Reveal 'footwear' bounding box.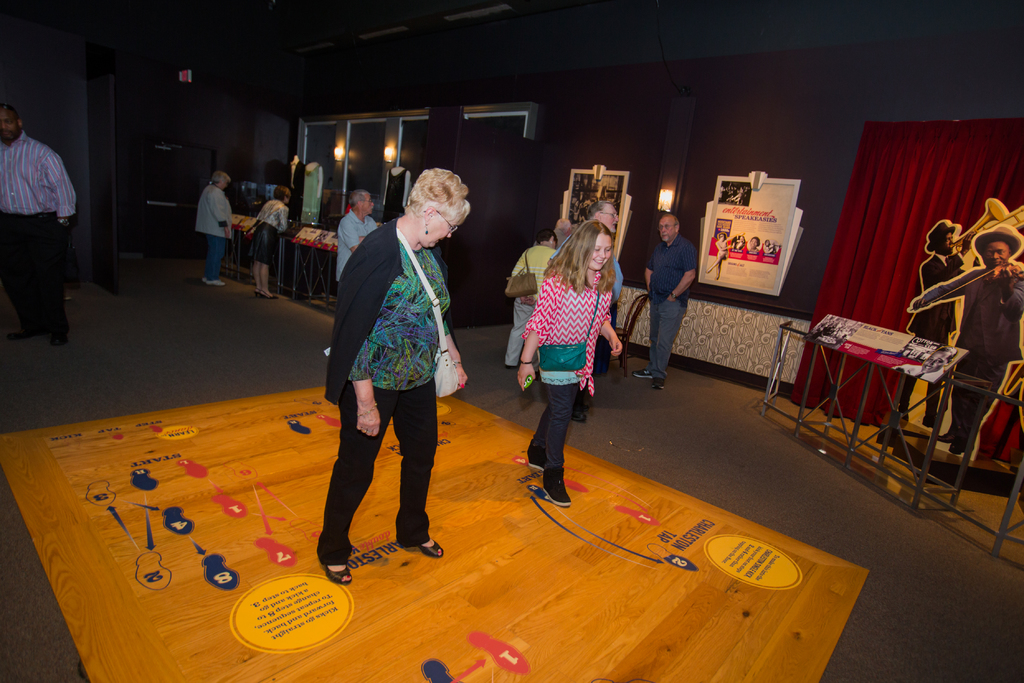
Revealed: locate(261, 288, 276, 298).
